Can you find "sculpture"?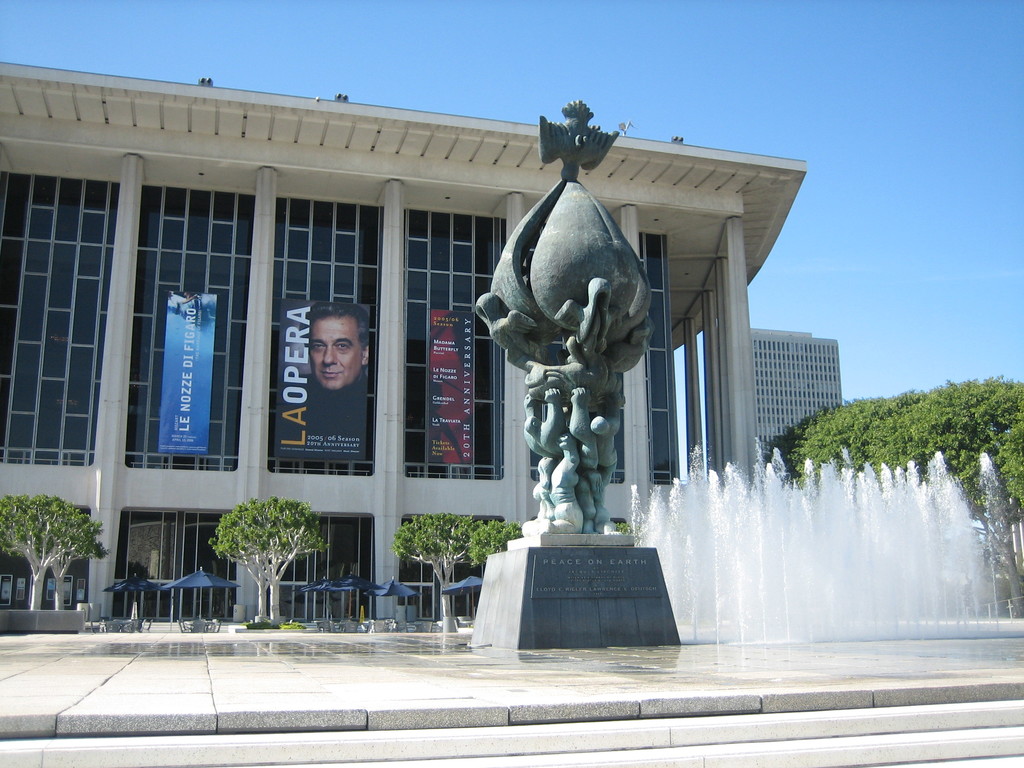
Yes, bounding box: pyautogui.locateOnScreen(476, 134, 677, 575).
